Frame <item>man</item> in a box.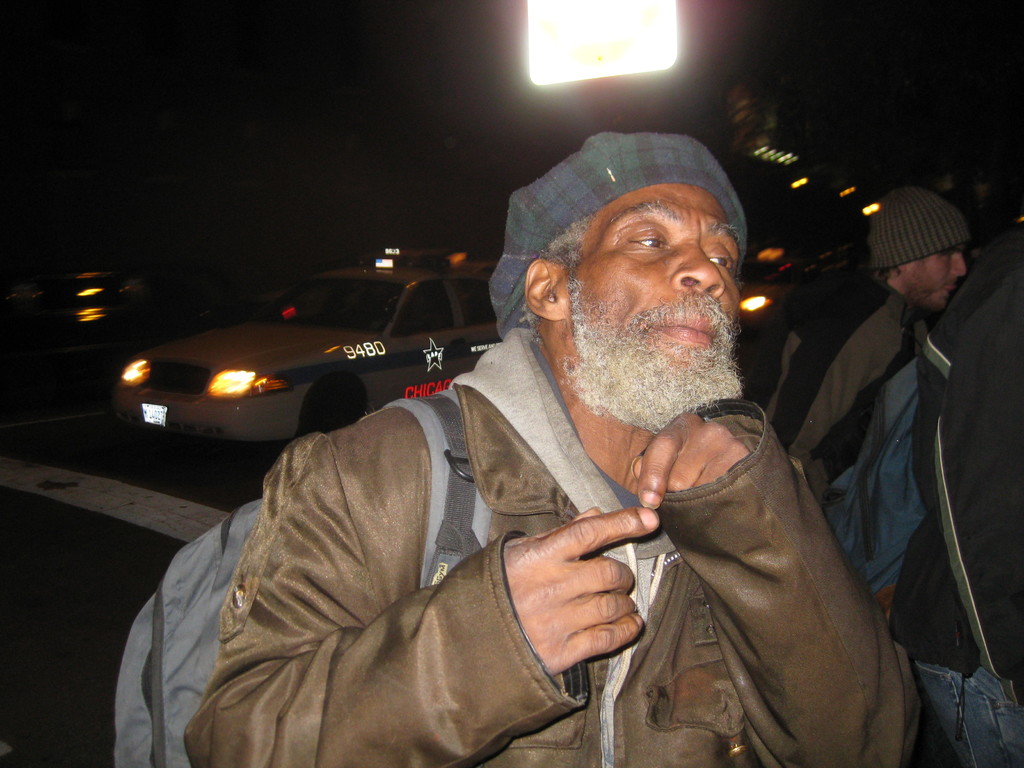
select_region(778, 179, 972, 658).
